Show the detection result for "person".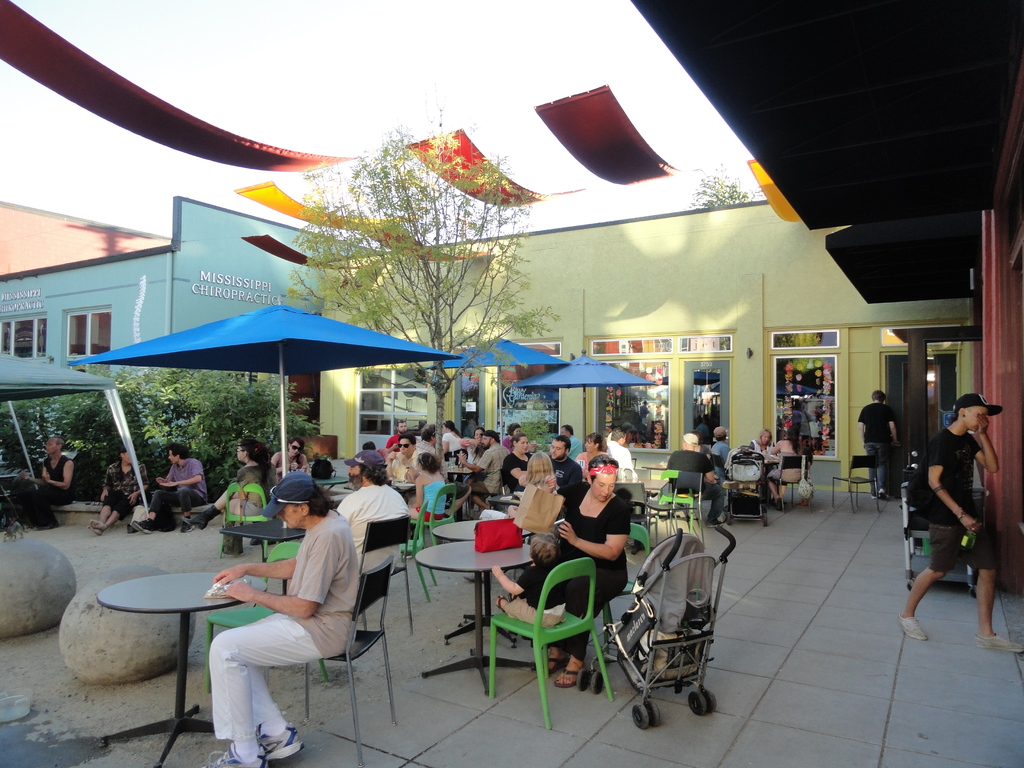
182, 470, 366, 767.
